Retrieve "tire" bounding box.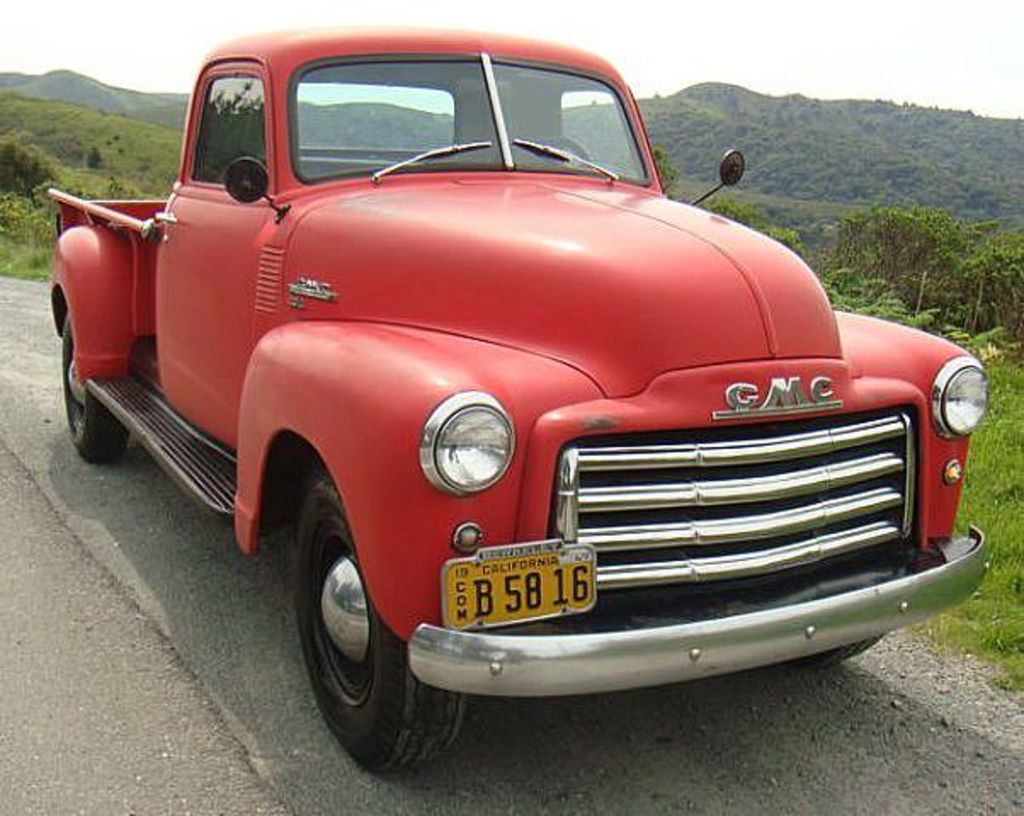
Bounding box: 63 311 129 464.
